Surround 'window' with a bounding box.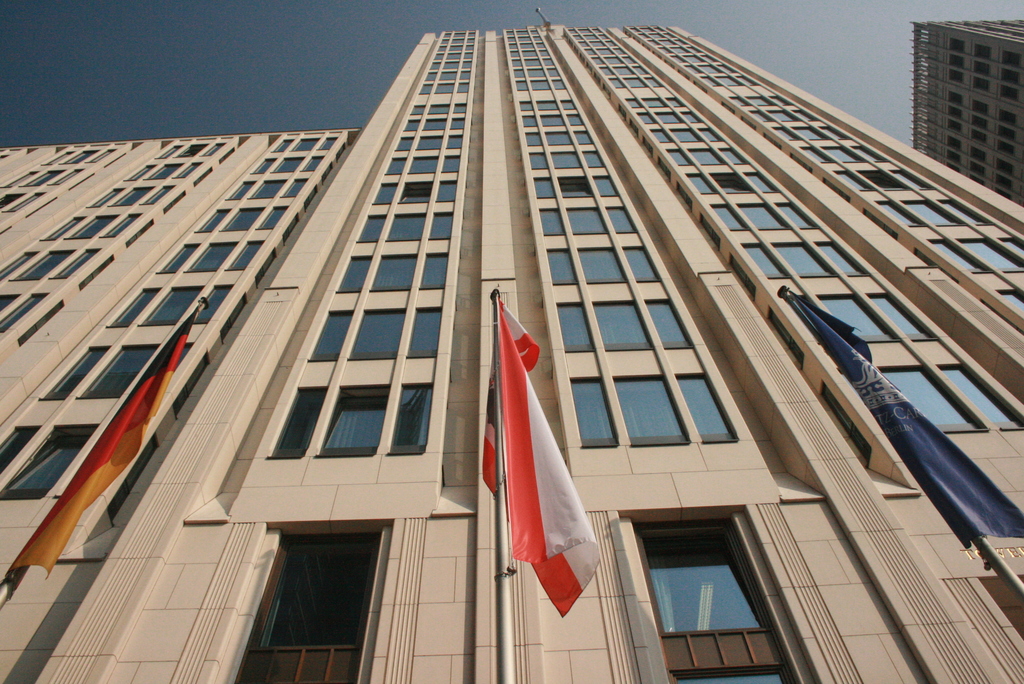
region(284, 177, 310, 200).
